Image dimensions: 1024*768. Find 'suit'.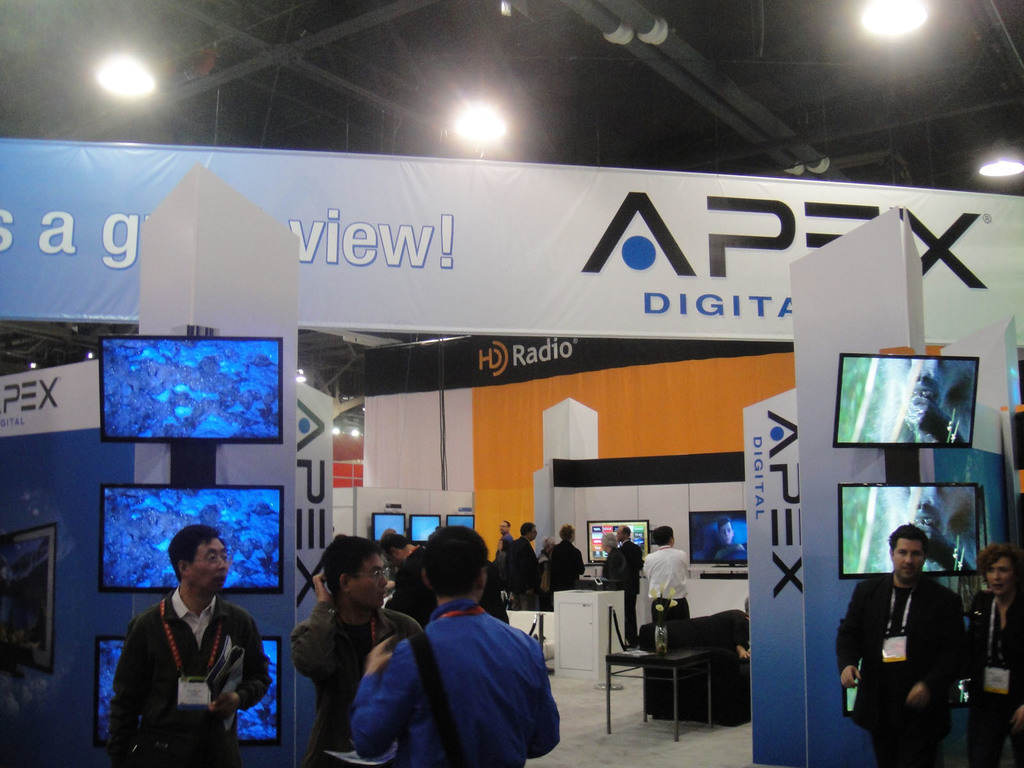
835,574,968,767.
